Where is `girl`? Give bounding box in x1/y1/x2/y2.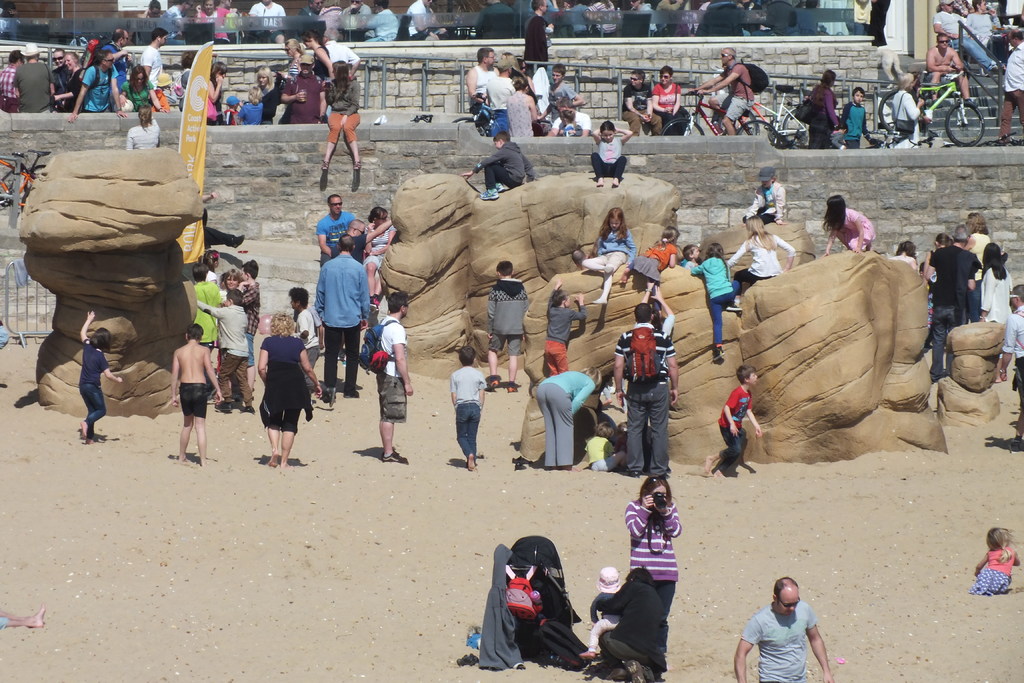
620/222/673/299.
